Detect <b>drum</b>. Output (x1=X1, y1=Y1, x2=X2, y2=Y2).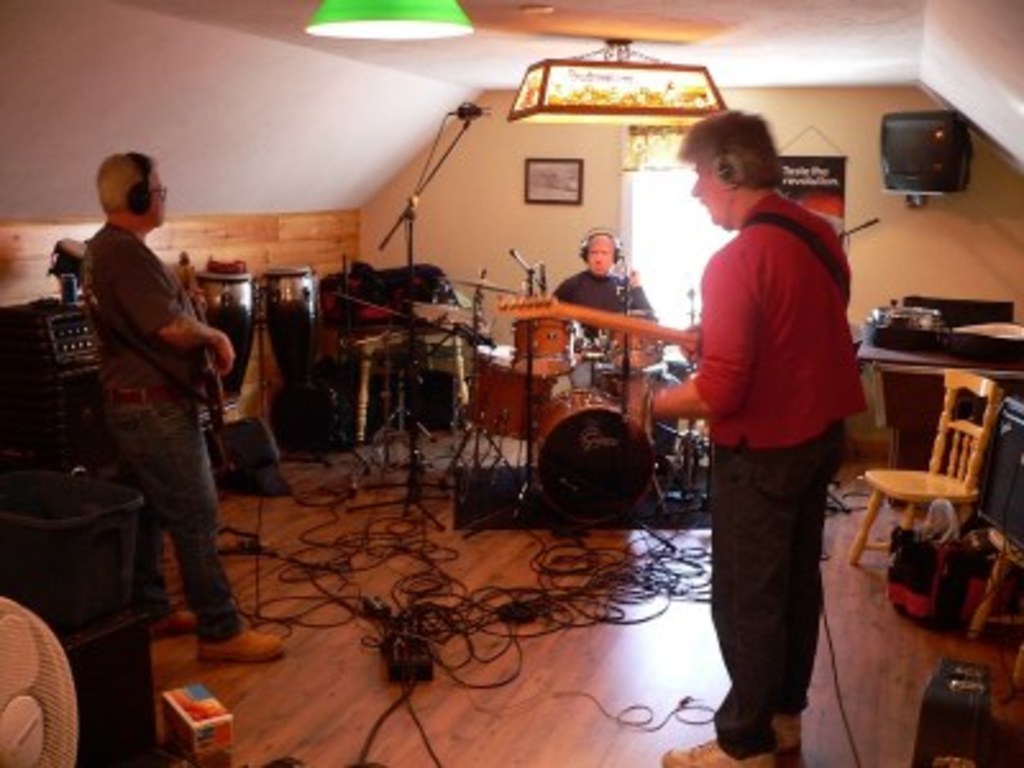
(x1=266, y1=261, x2=320, y2=381).
